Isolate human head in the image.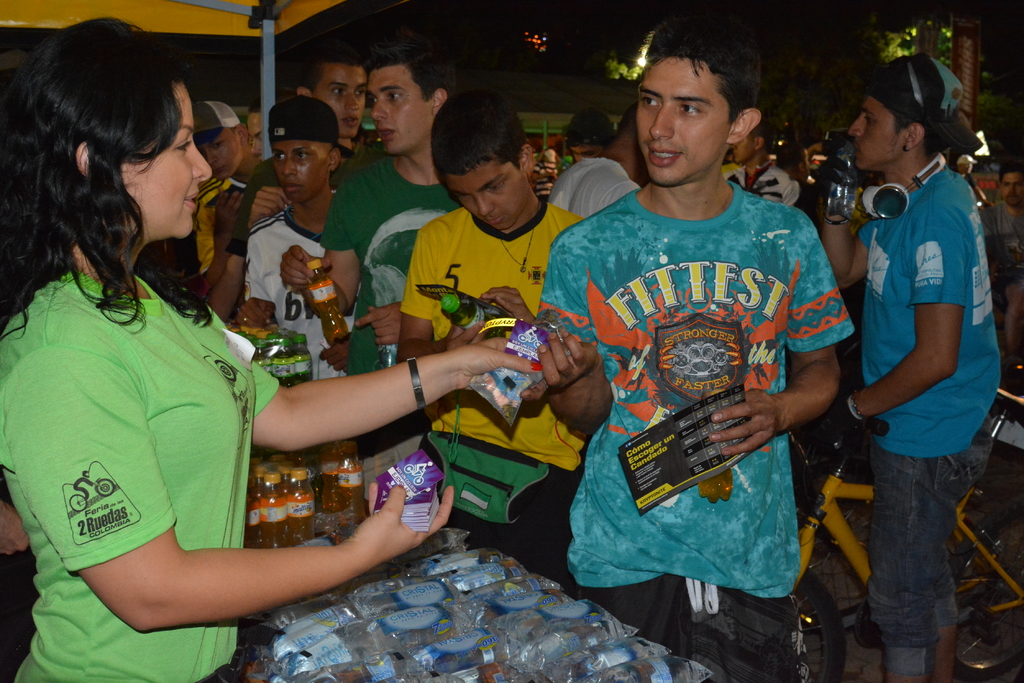
Isolated region: pyautogui.locateOnScreen(267, 94, 342, 199).
